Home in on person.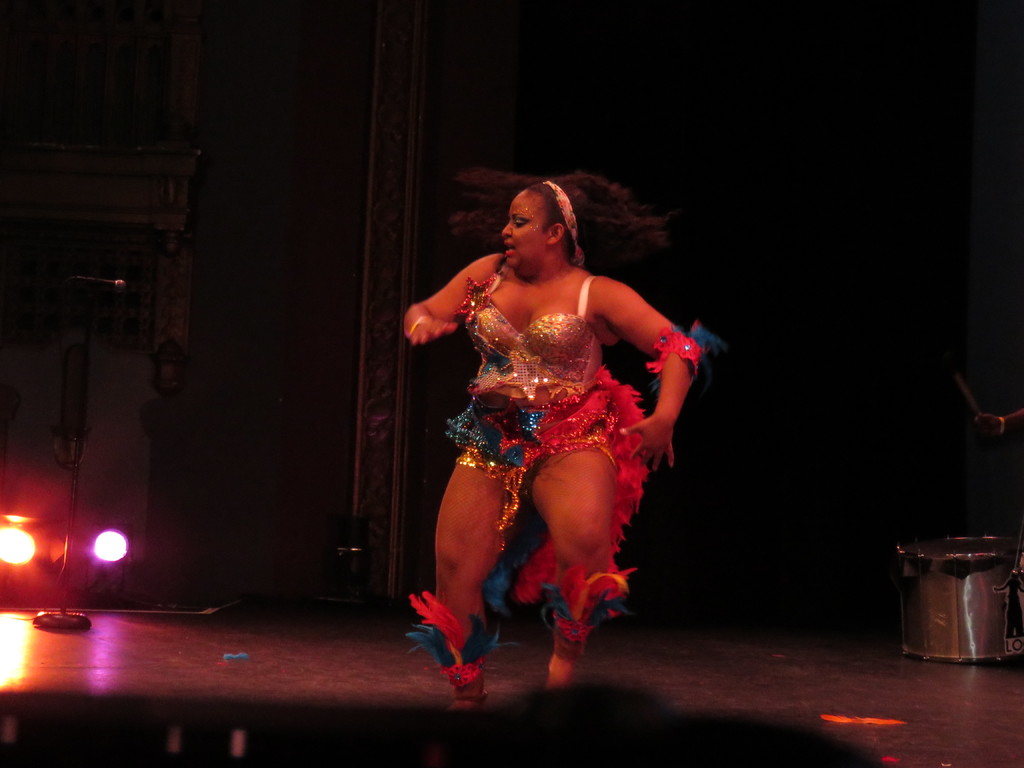
Homed in at [left=401, top=176, right=706, bottom=712].
